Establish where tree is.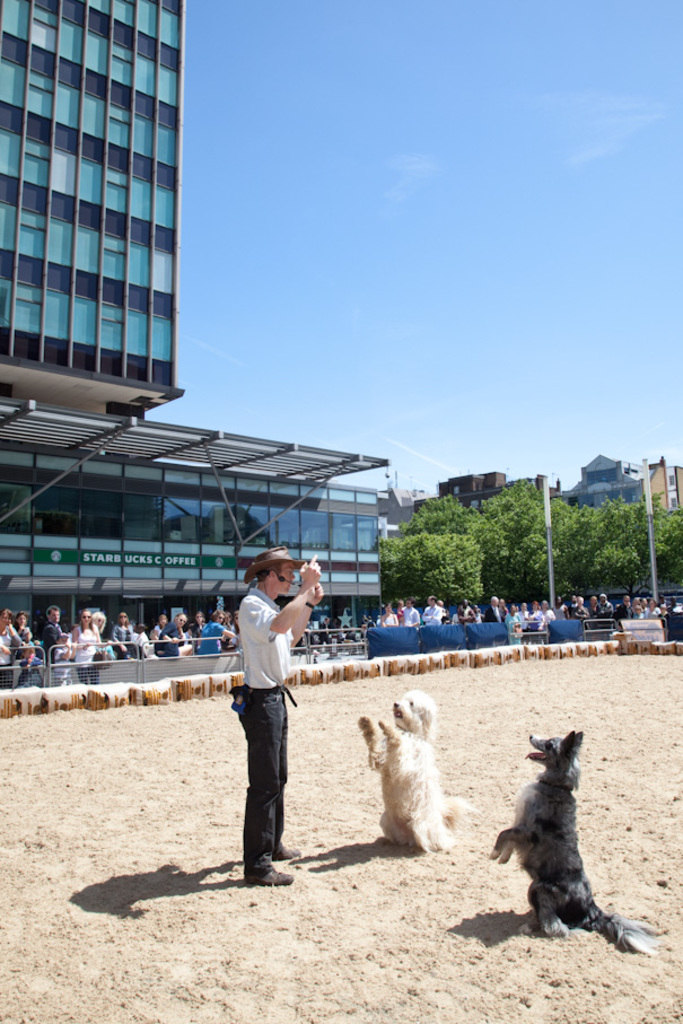
Established at x1=573, y1=481, x2=651, y2=592.
